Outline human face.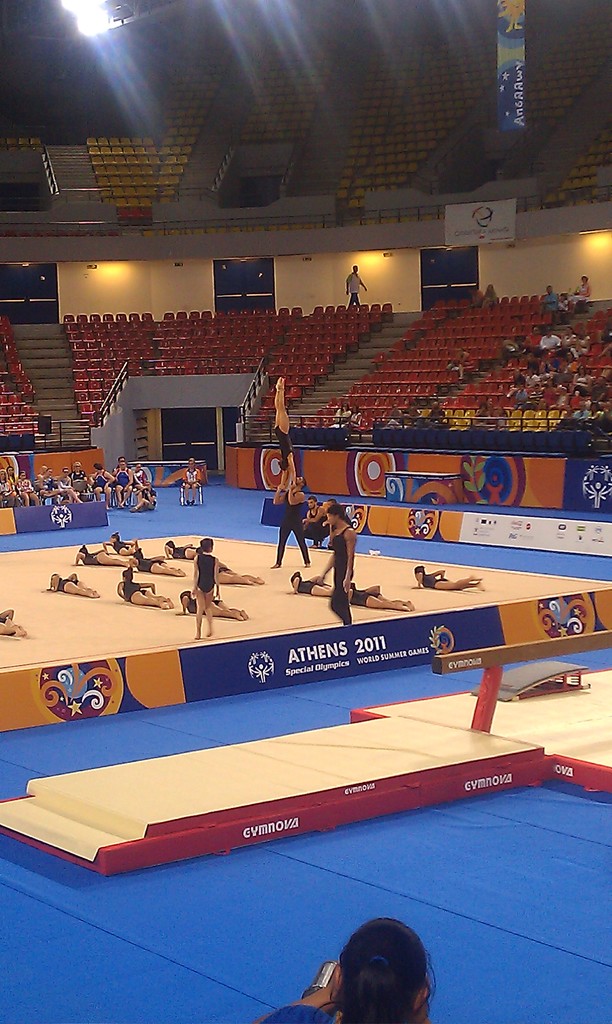
Outline: [left=307, top=499, right=316, bottom=512].
